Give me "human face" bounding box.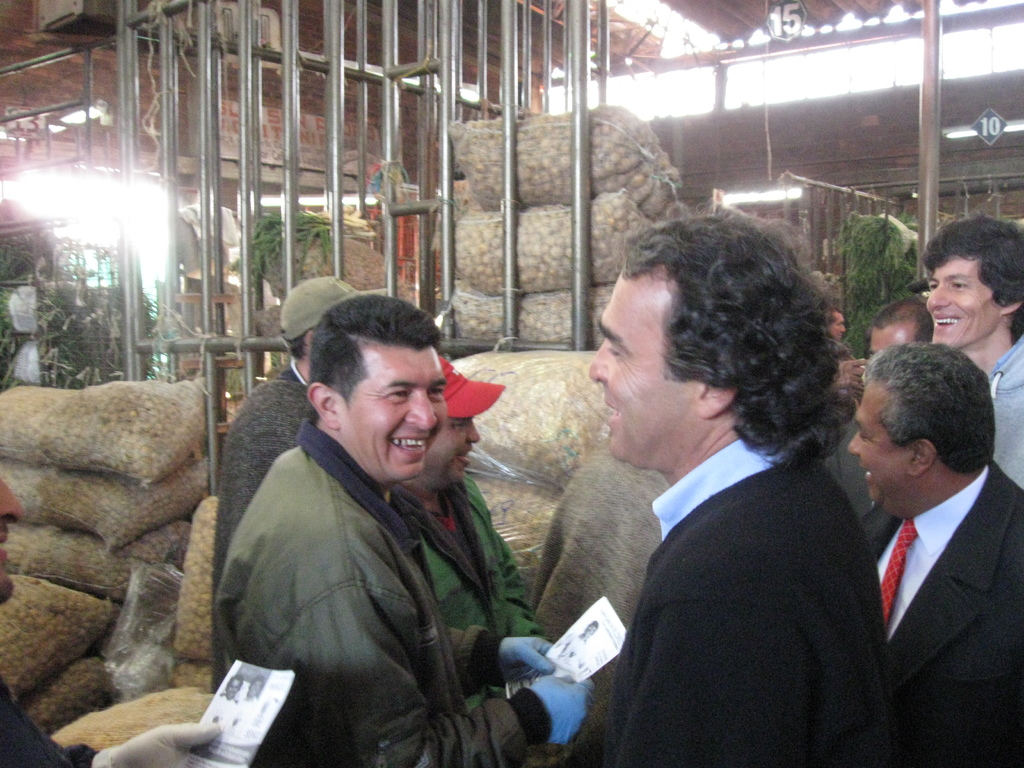
0:477:22:604.
